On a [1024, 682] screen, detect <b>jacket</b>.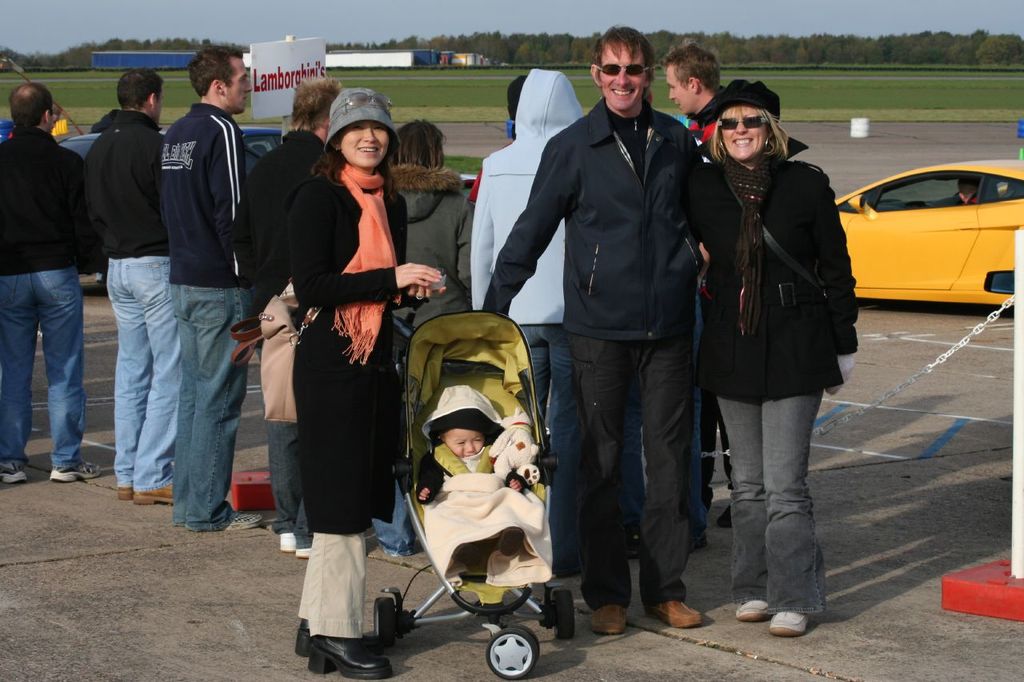
left=466, top=66, right=588, bottom=325.
